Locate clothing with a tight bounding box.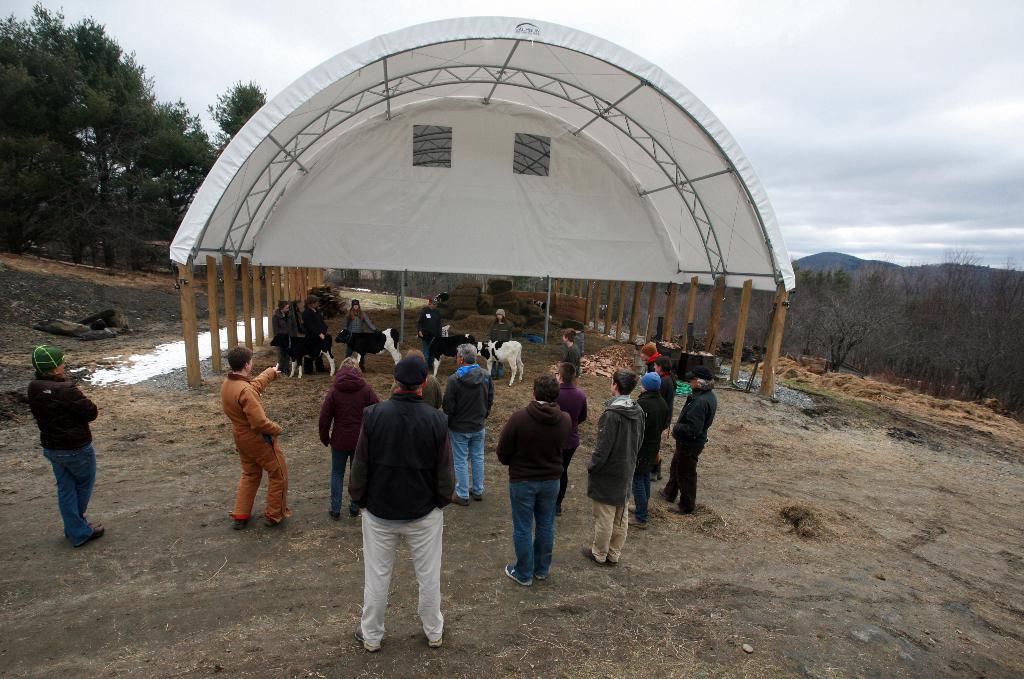
x1=633 y1=393 x2=657 y2=516.
